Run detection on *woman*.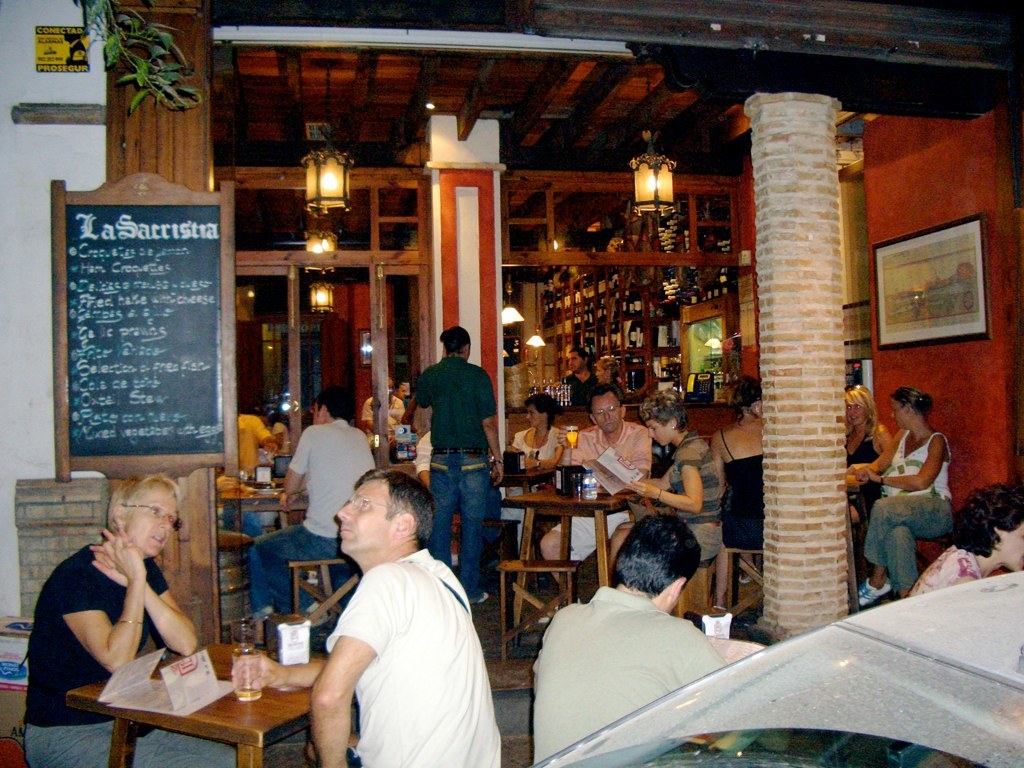
Result: (859,385,956,610).
